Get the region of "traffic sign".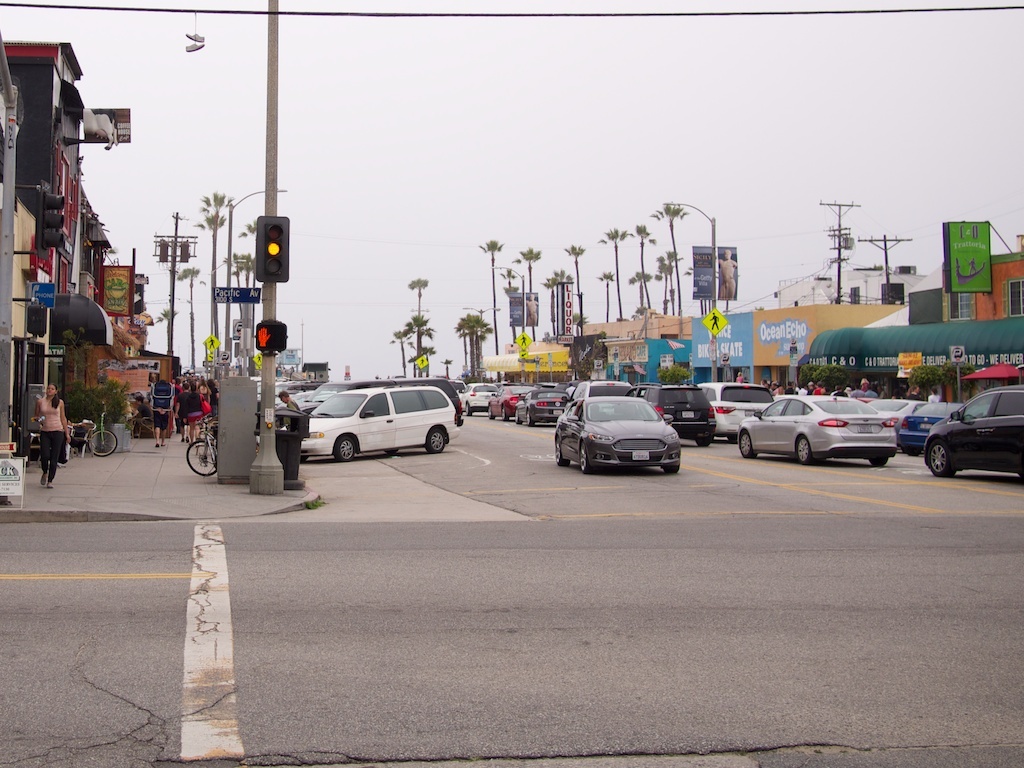
[x1=256, y1=211, x2=289, y2=282].
